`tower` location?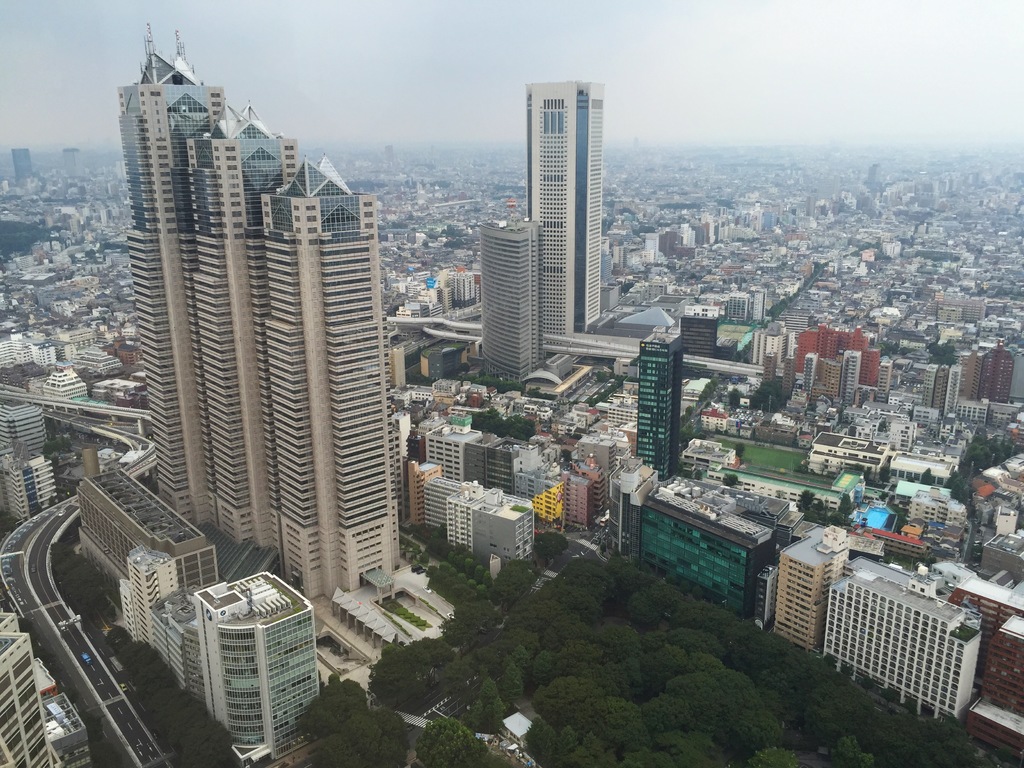
(x1=964, y1=331, x2=1014, y2=413)
